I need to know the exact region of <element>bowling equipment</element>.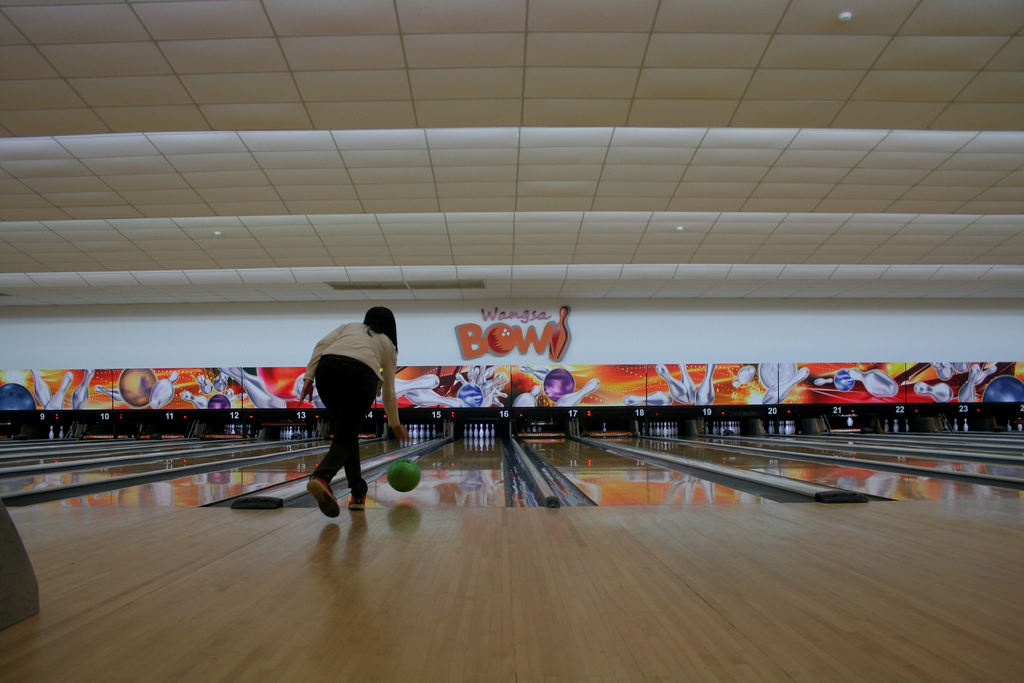
Region: box=[0, 382, 35, 411].
